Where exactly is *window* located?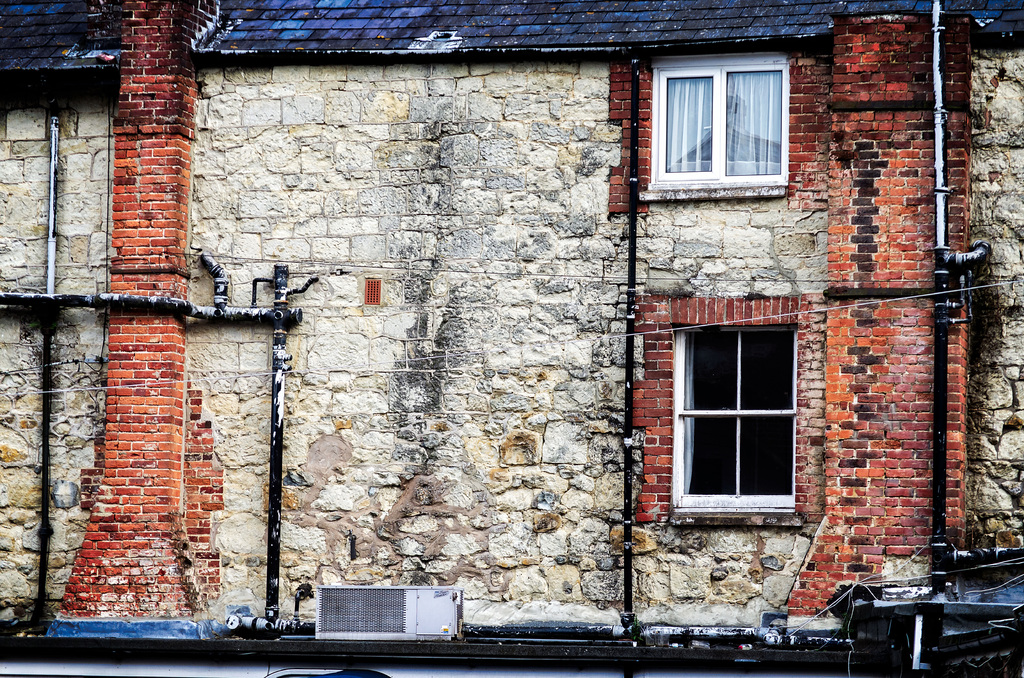
Its bounding box is left=664, top=301, right=810, bottom=522.
